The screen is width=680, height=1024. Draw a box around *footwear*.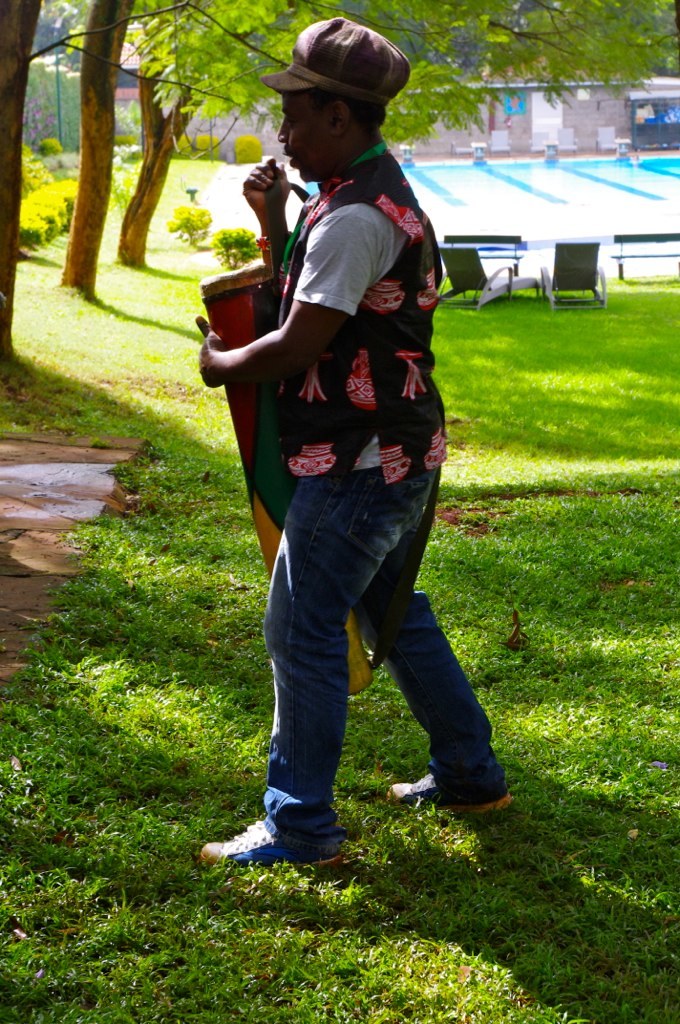
384,769,514,819.
